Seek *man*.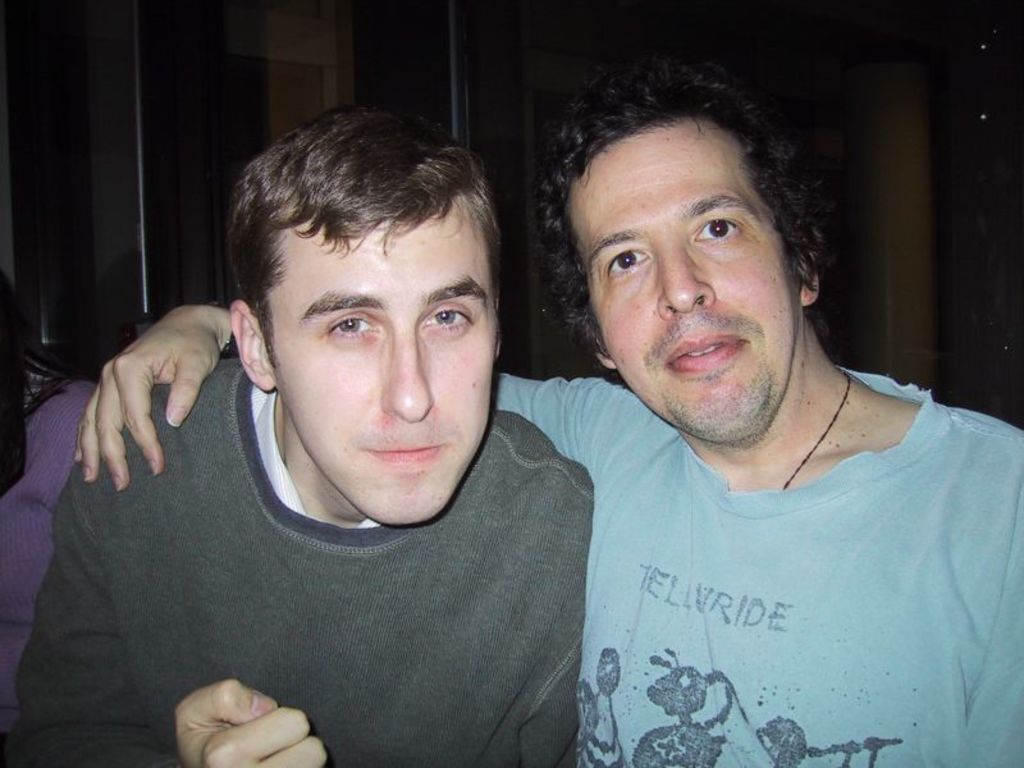
select_region(0, 105, 598, 767).
